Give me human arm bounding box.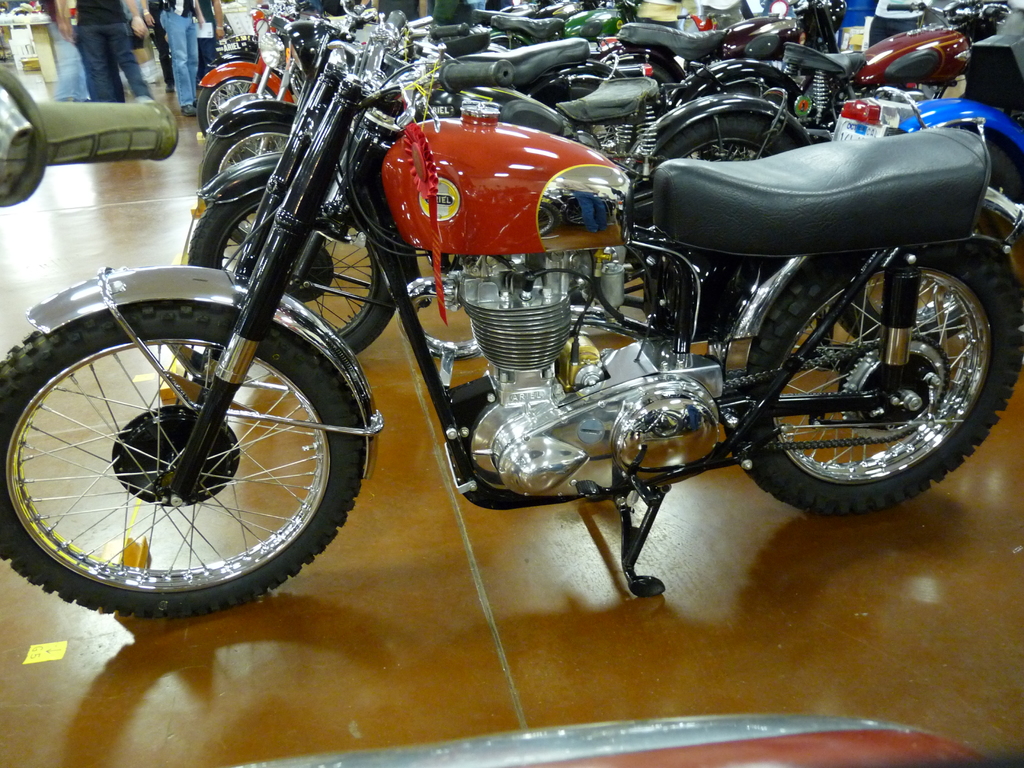
select_region(54, 0, 72, 40).
